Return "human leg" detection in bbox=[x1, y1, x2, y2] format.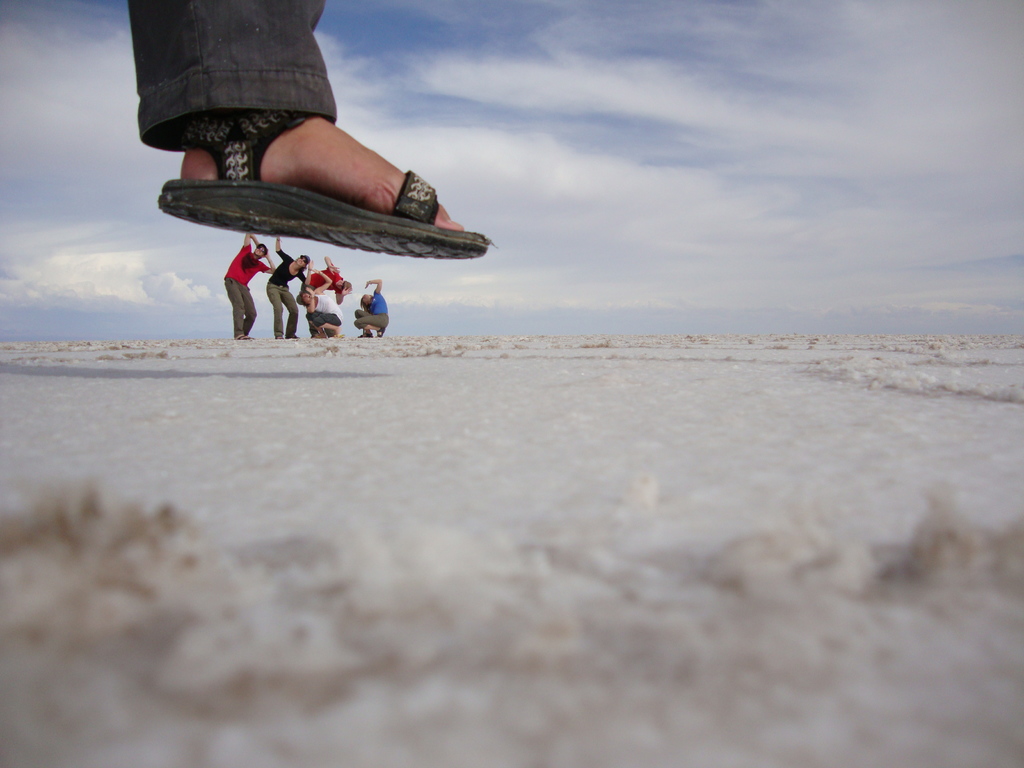
bbox=[268, 286, 283, 338].
